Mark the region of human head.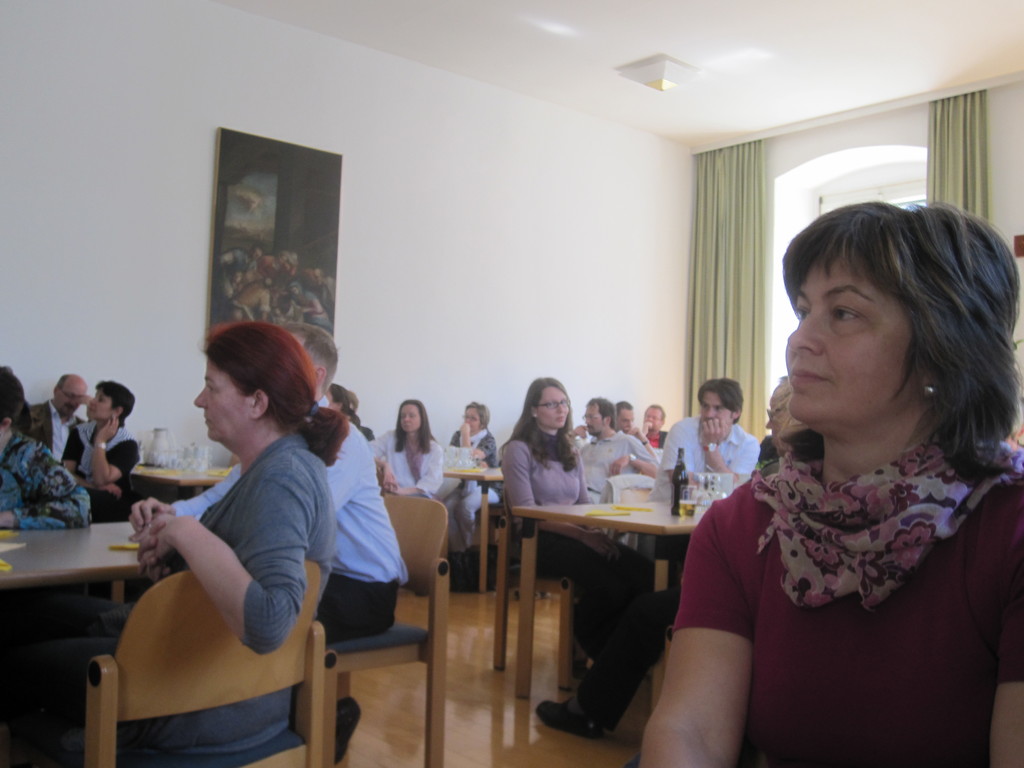
Region: 0,363,26,460.
